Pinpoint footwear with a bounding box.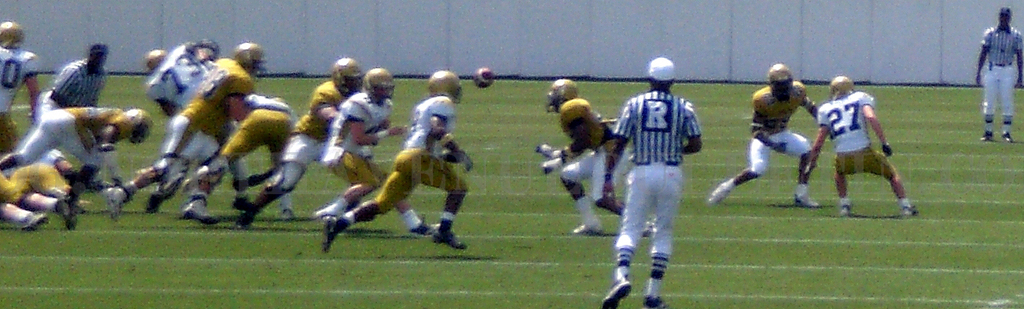
l=58, t=198, r=78, b=228.
